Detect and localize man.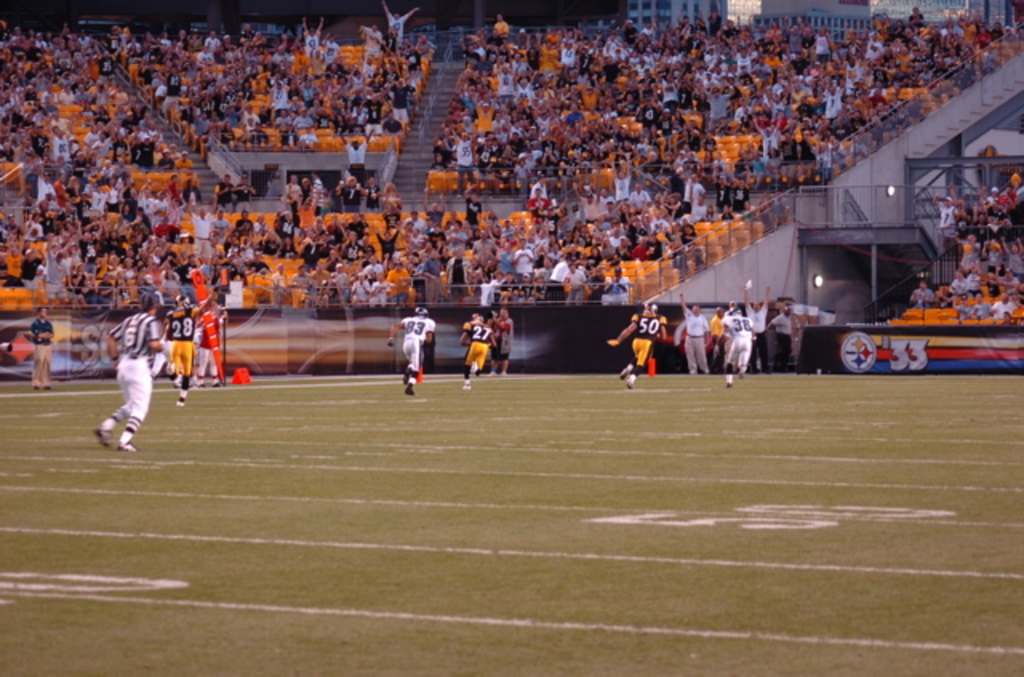
Localized at left=682, top=288, right=710, bottom=375.
